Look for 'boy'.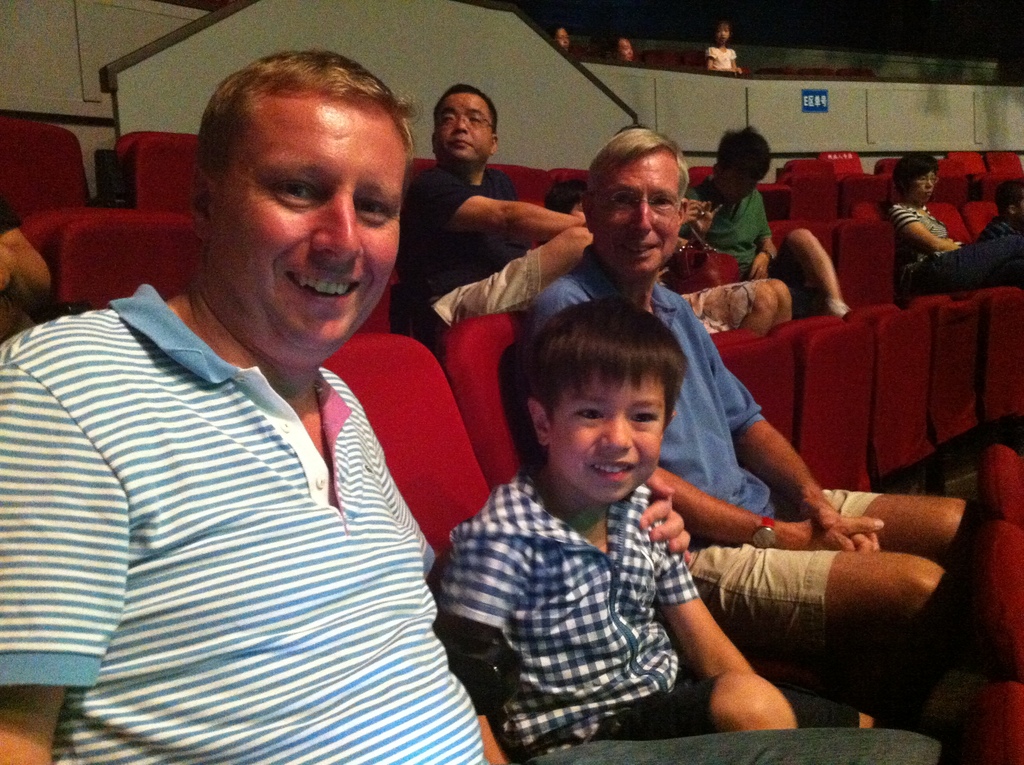
Found: box(676, 127, 873, 316).
